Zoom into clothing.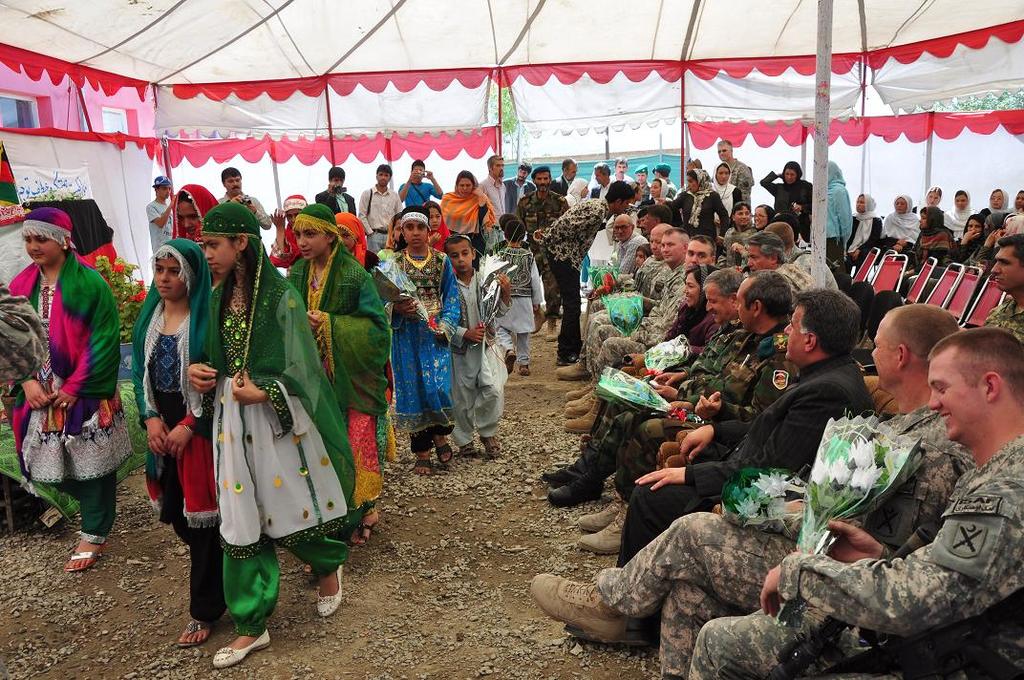
Zoom target: detection(881, 196, 920, 253).
